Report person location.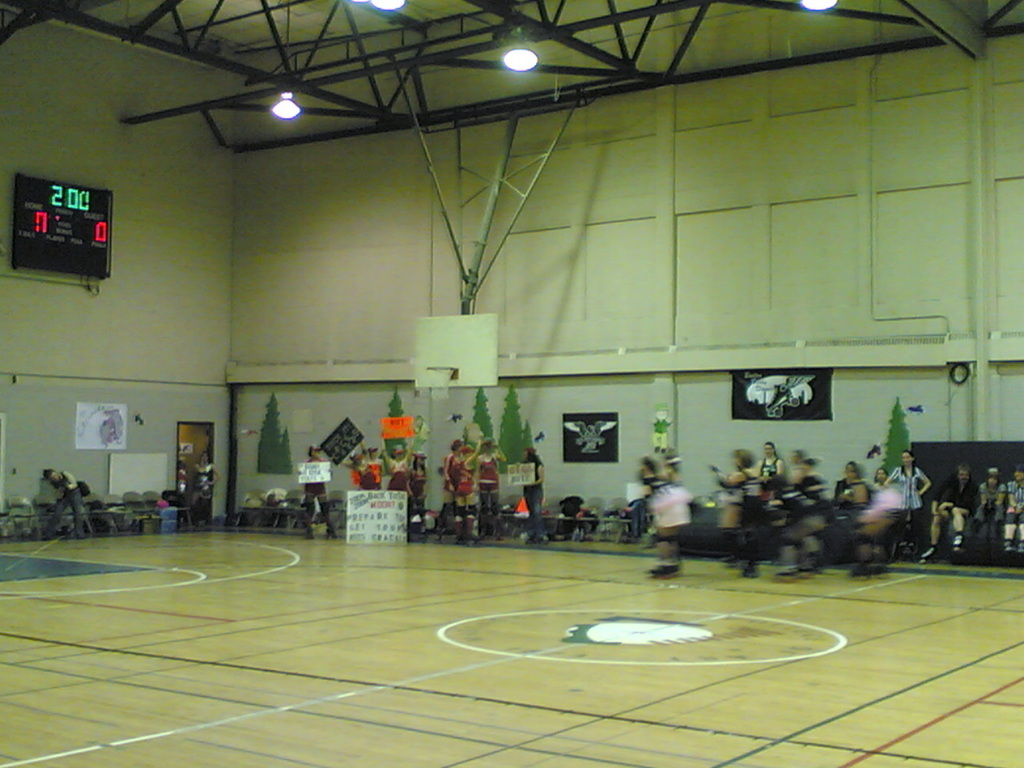
Report: crop(47, 470, 89, 530).
